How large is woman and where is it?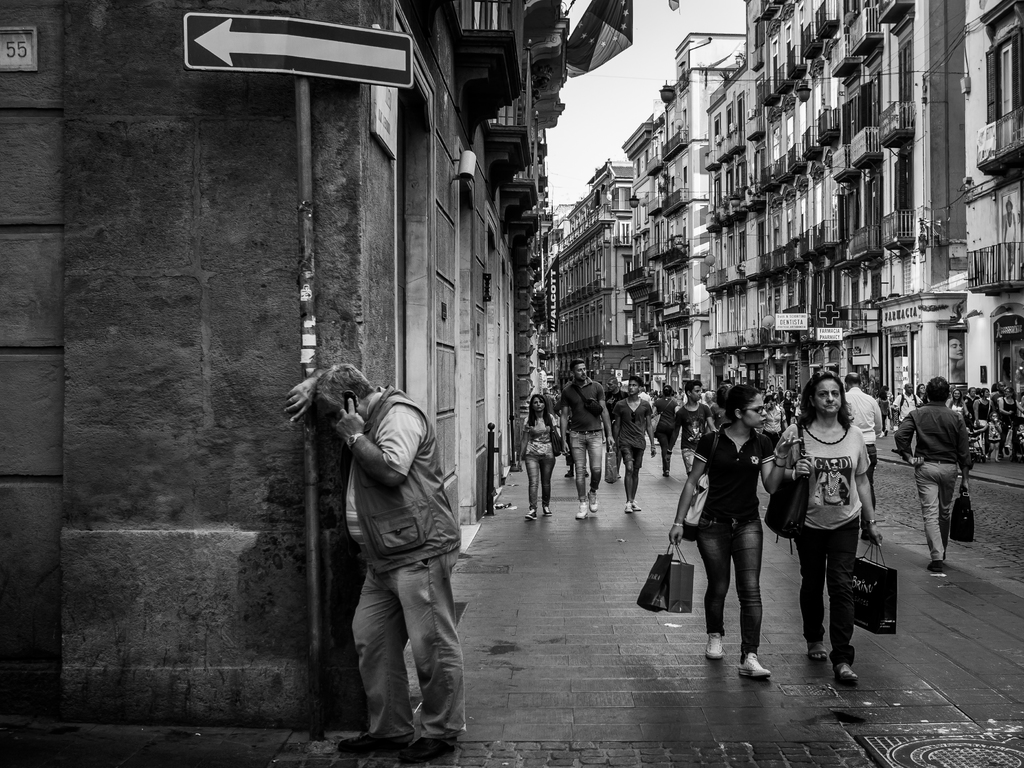
Bounding box: box(653, 384, 682, 476).
